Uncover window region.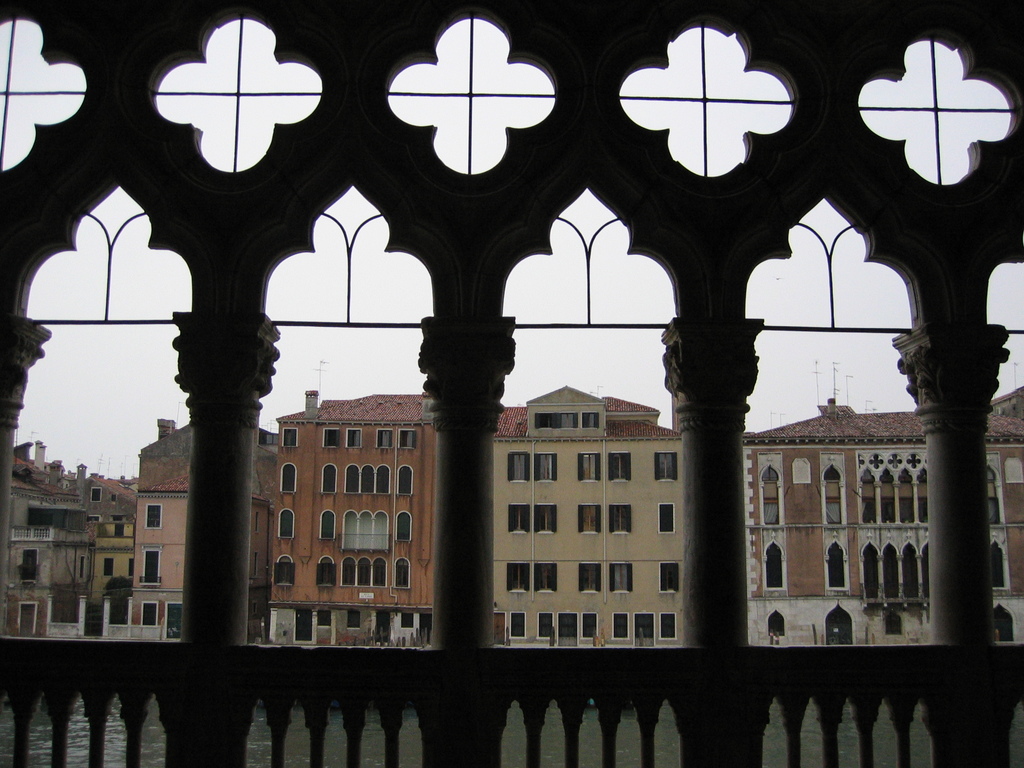
Uncovered: (608, 564, 635, 591).
